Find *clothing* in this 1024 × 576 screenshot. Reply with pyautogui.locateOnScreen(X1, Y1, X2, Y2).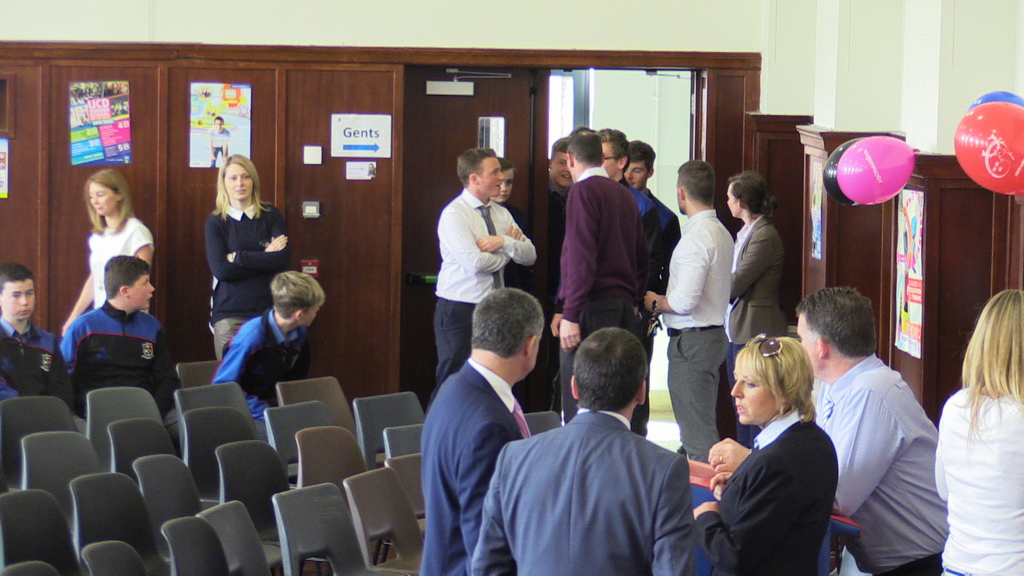
pyautogui.locateOnScreen(558, 167, 650, 422).
